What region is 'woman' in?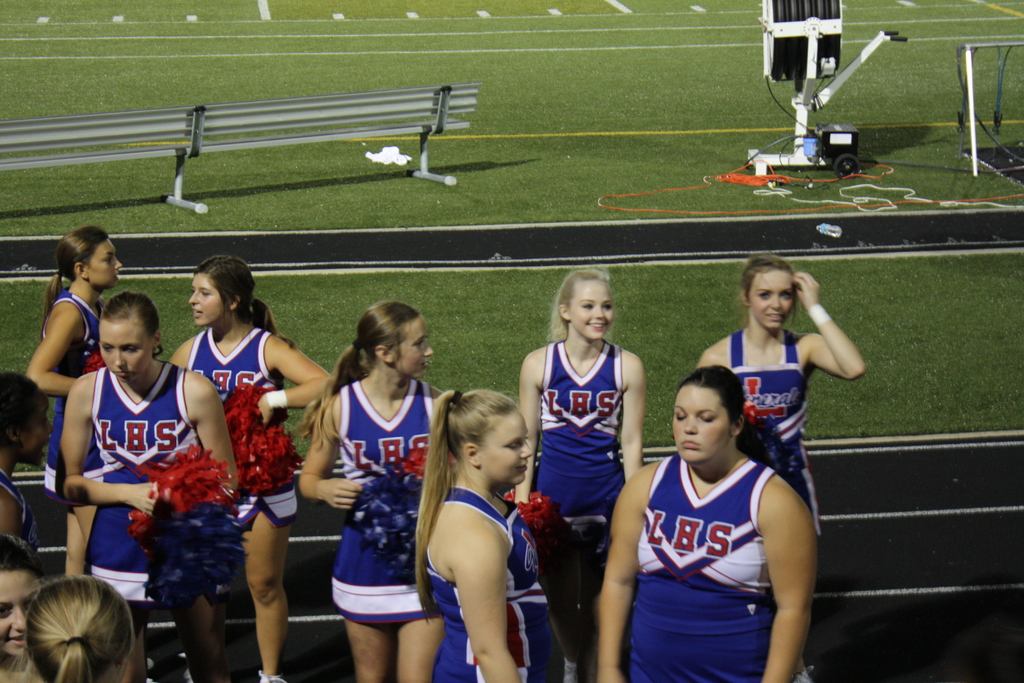
x1=0, y1=368, x2=56, y2=557.
